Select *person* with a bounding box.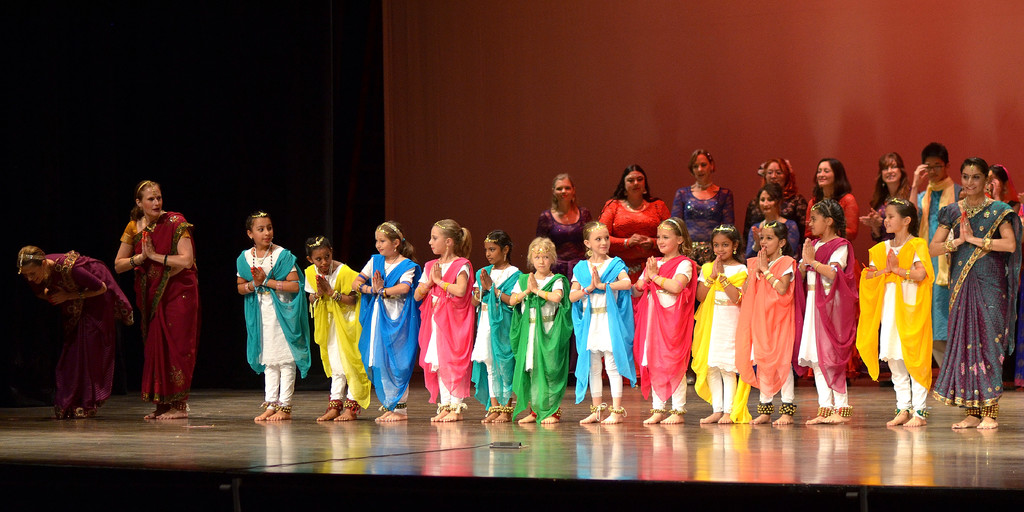
(745, 186, 805, 263).
